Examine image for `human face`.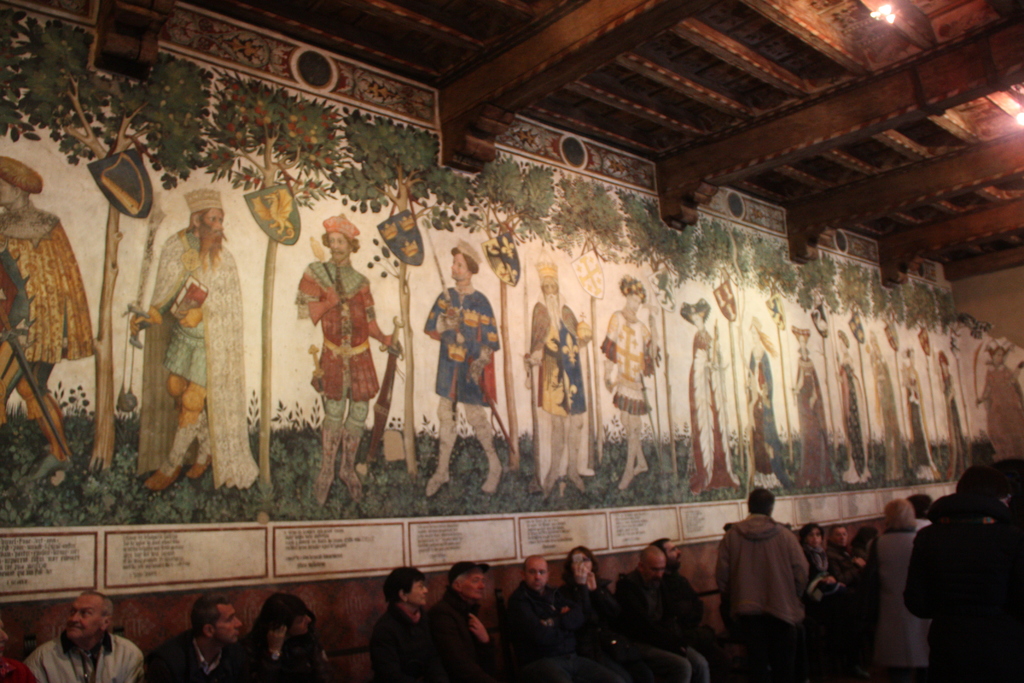
Examination result: <box>461,568,484,598</box>.
